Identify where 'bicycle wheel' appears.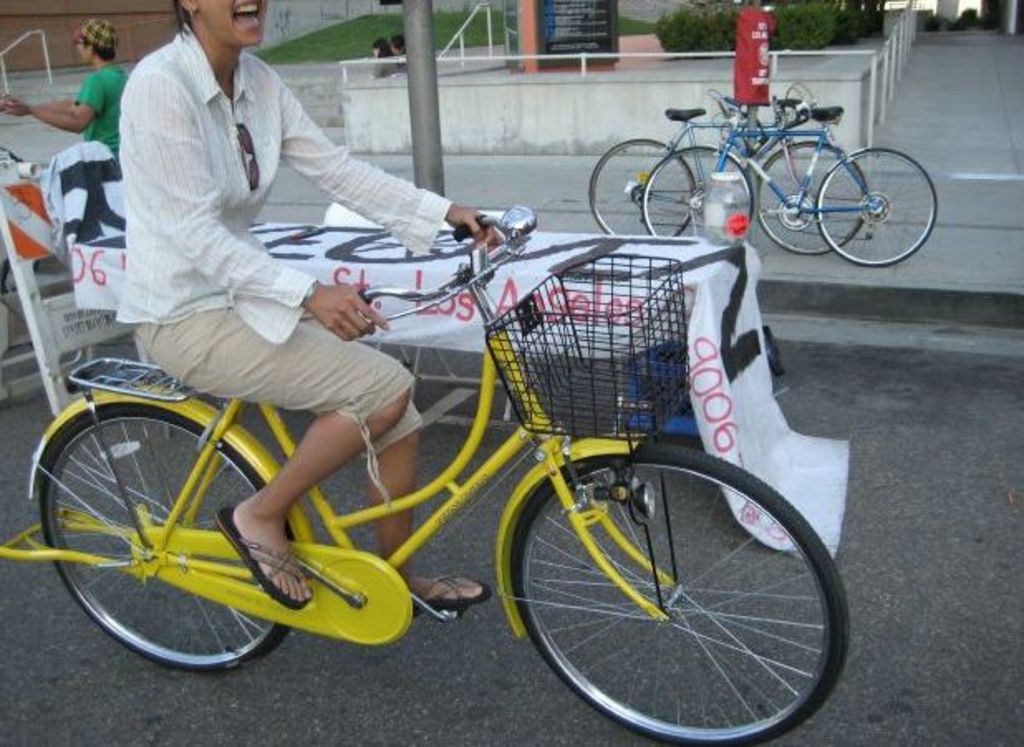
Appears at box(752, 133, 872, 253).
